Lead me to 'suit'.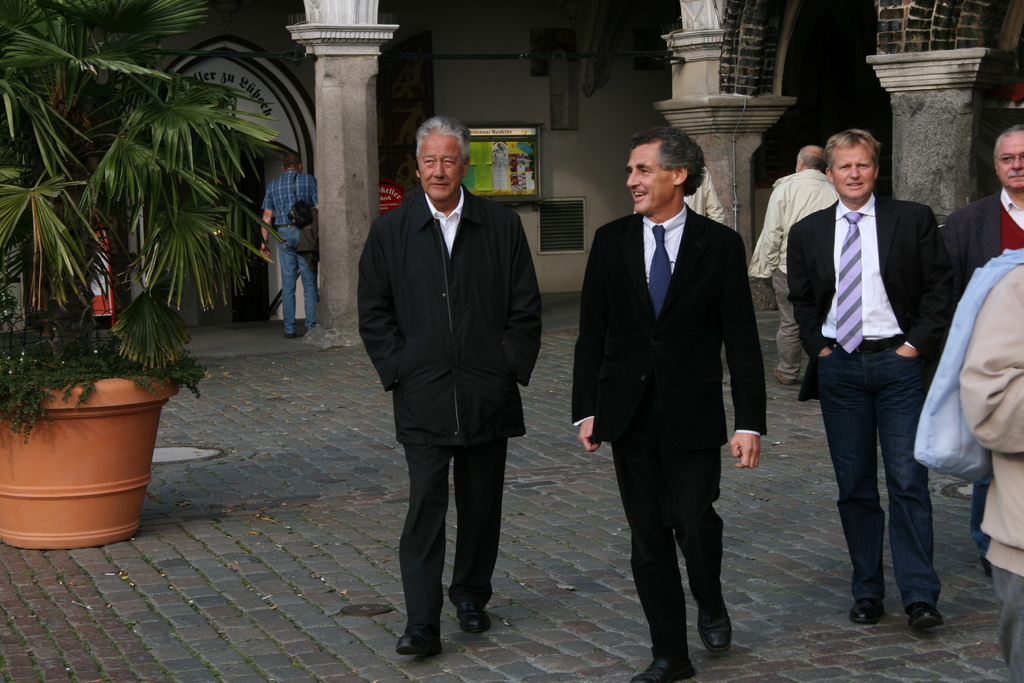
Lead to x1=584, y1=118, x2=775, y2=666.
